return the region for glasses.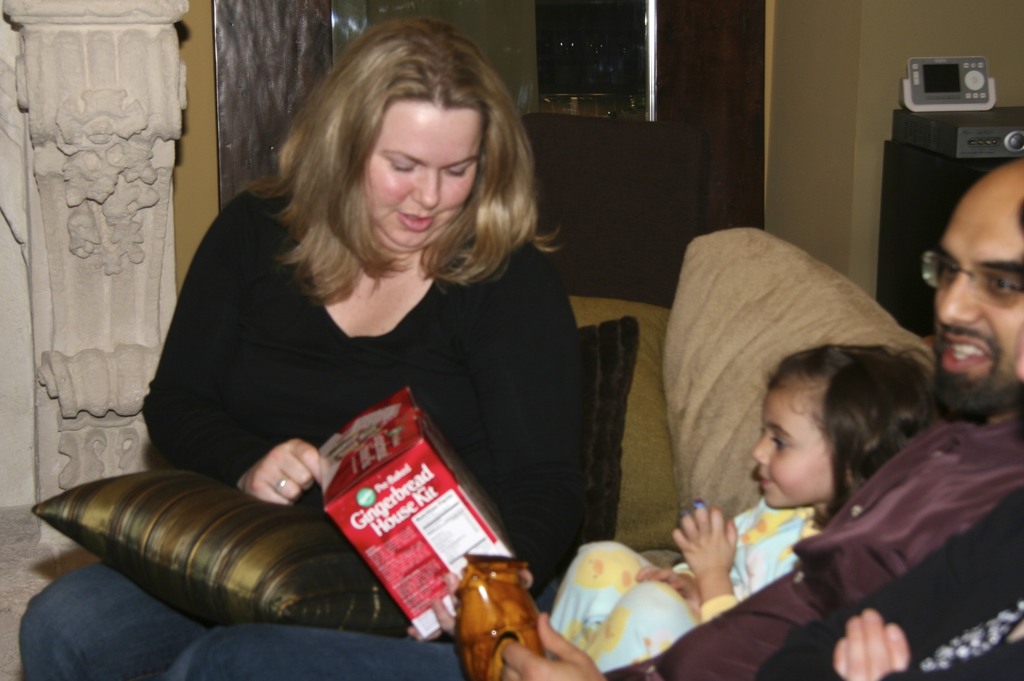
[left=925, top=252, right=1023, bottom=314].
